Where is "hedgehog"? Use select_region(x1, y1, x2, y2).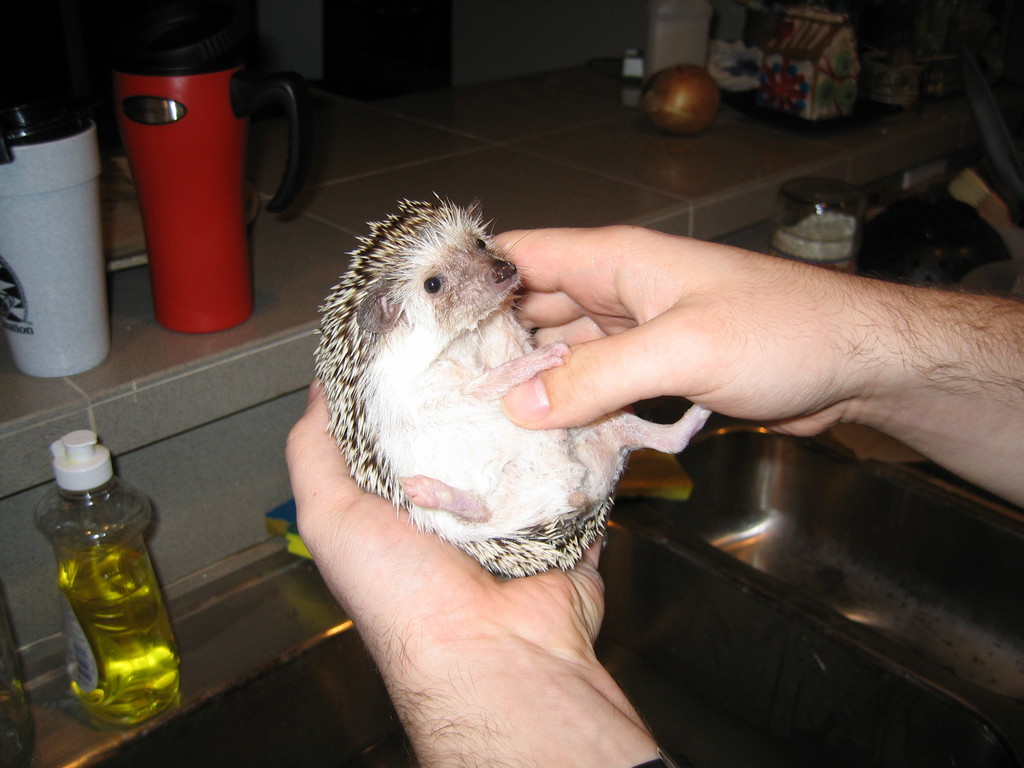
select_region(312, 188, 712, 579).
